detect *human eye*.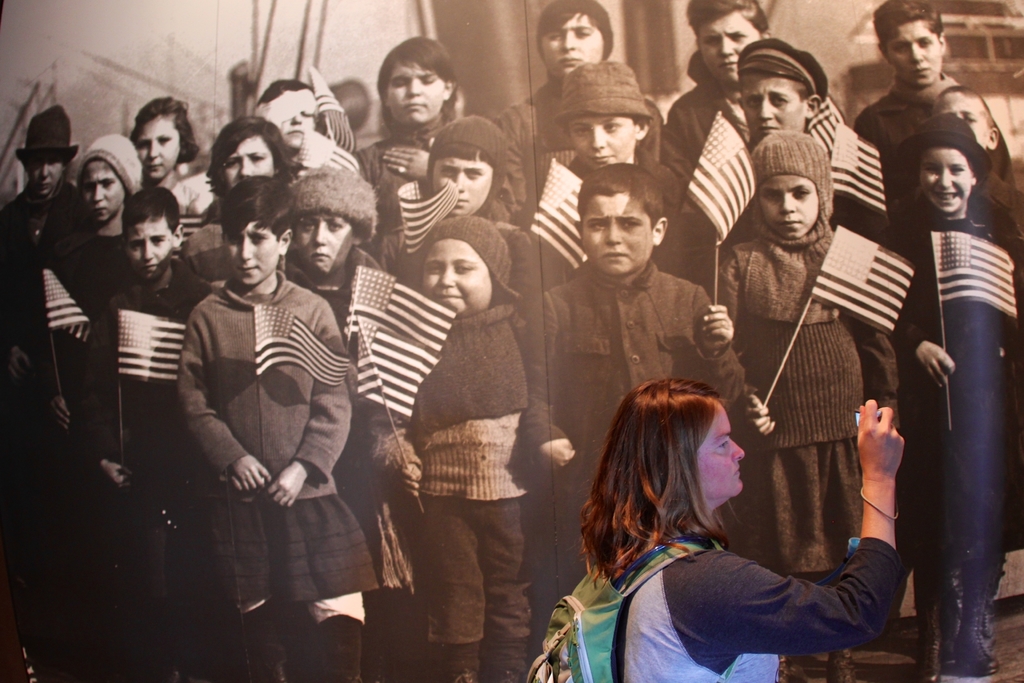
Detected at {"left": 591, "top": 219, "right": 601, "bottom": 231}.
